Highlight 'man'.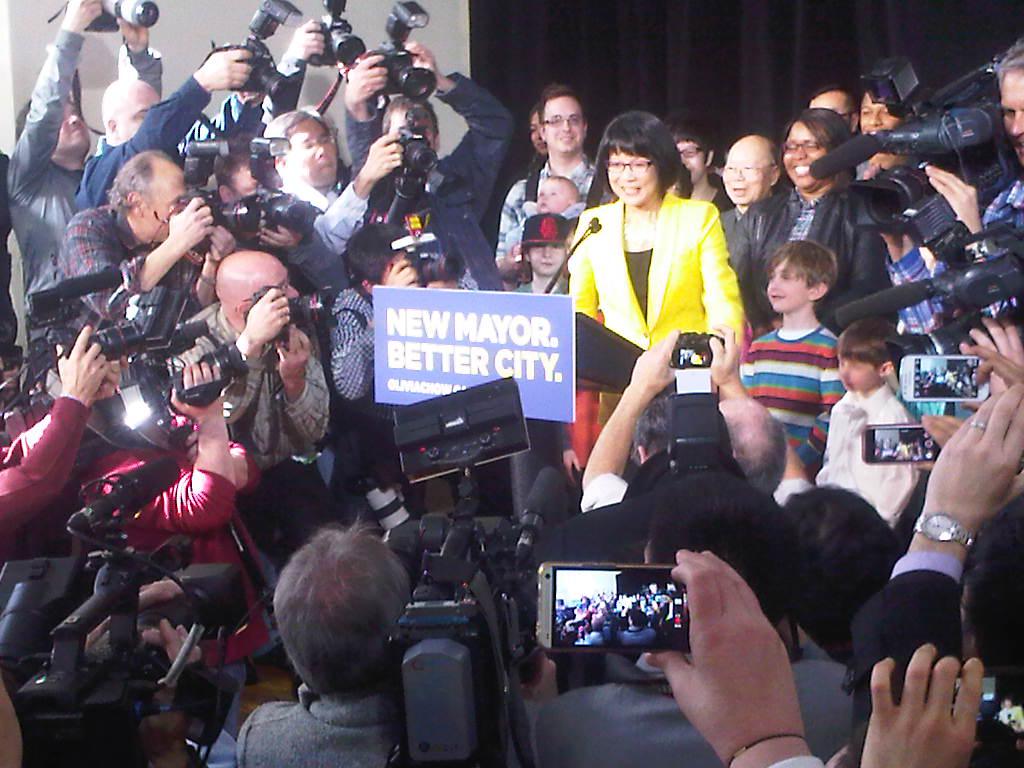
Highlighted region: x1=721 y1=136 x2=795 y2=341.
